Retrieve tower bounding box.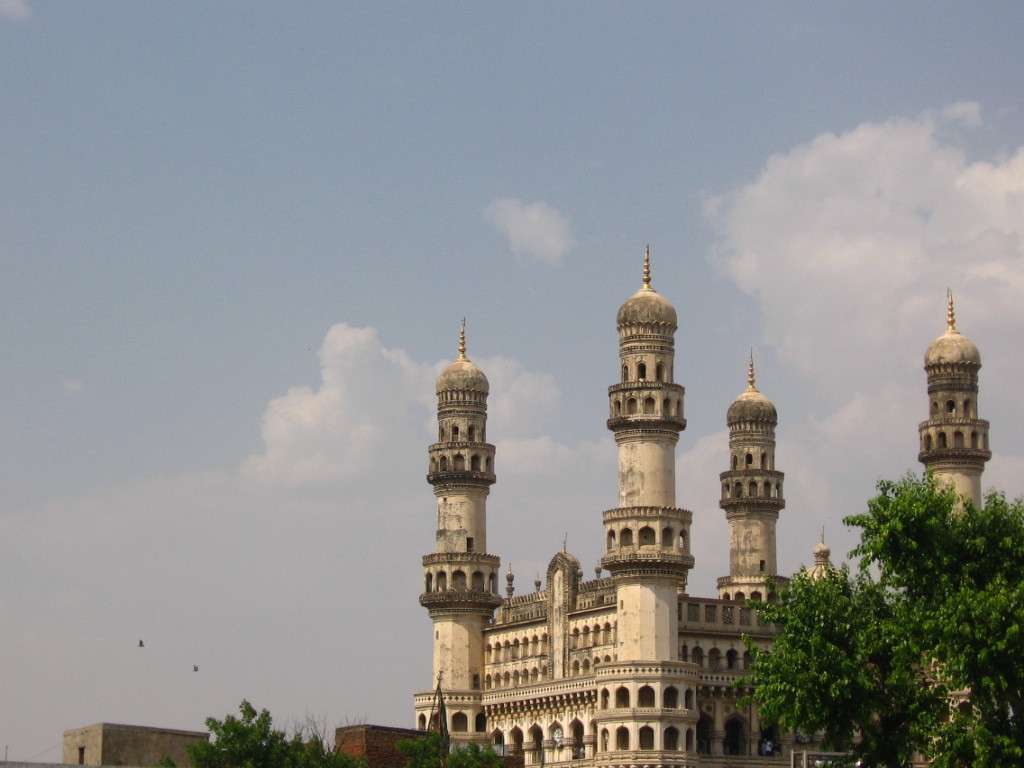
Bounding box: box(599, 251, 702, 583).
